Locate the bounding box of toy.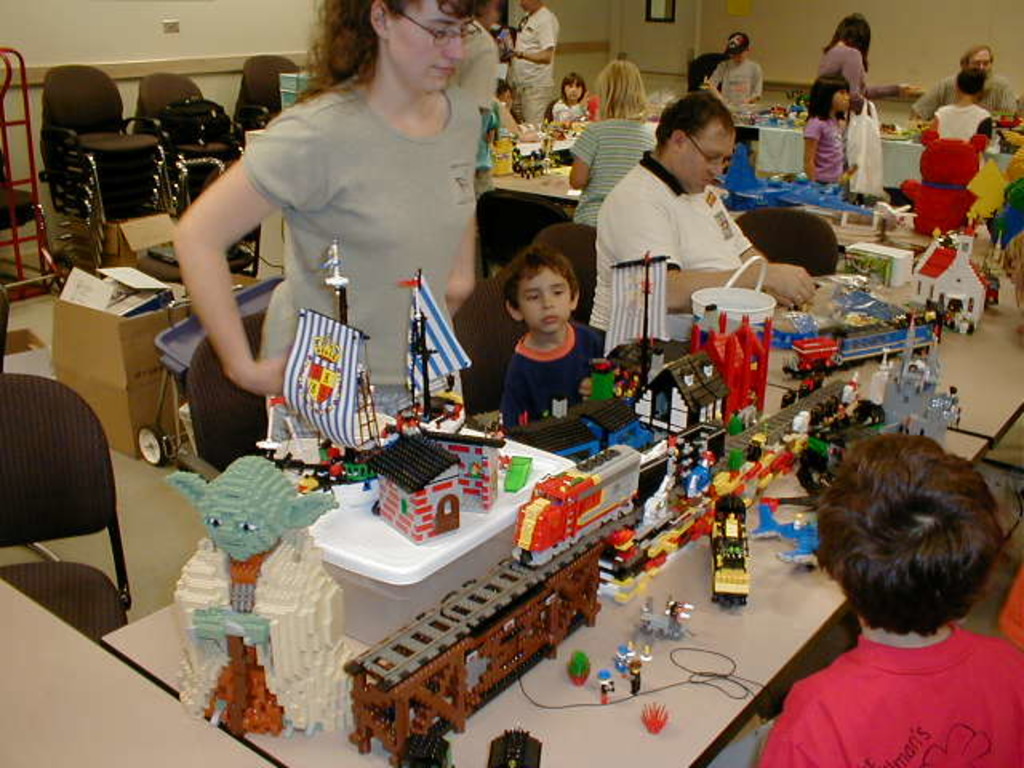
Bounding box: {"left": 570, "top": 648, "right": 598, "bottom": 690}.
